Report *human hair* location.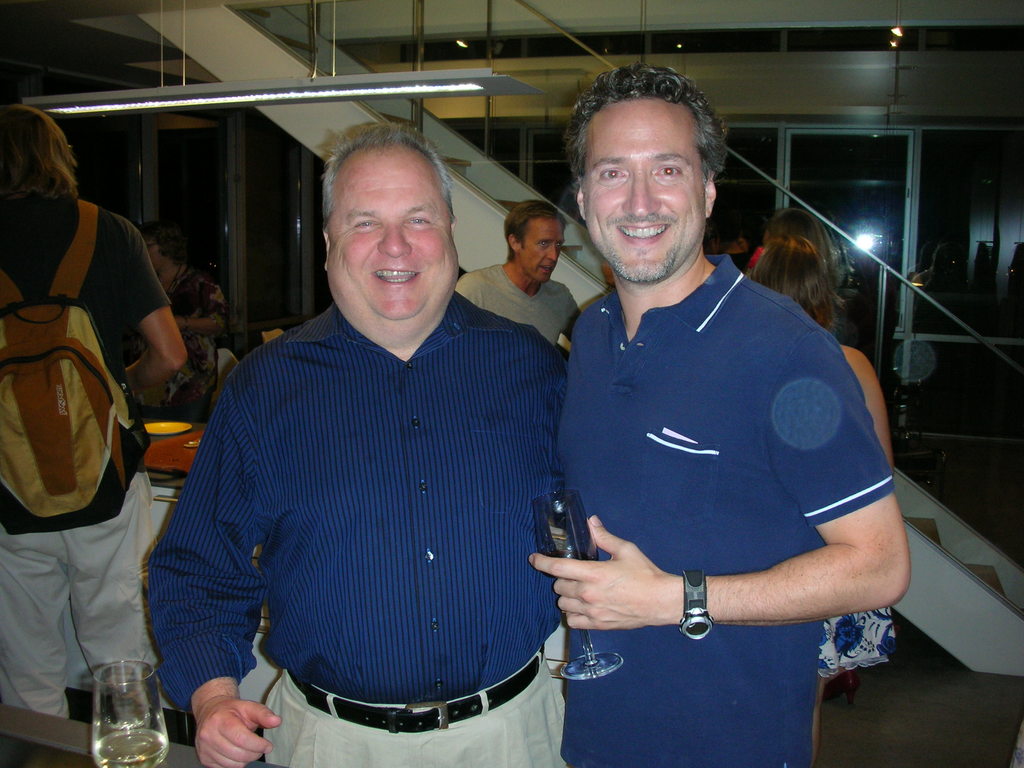
Report: {"left": 0, "top": 103, "right": 77, "bottom": 204}.
